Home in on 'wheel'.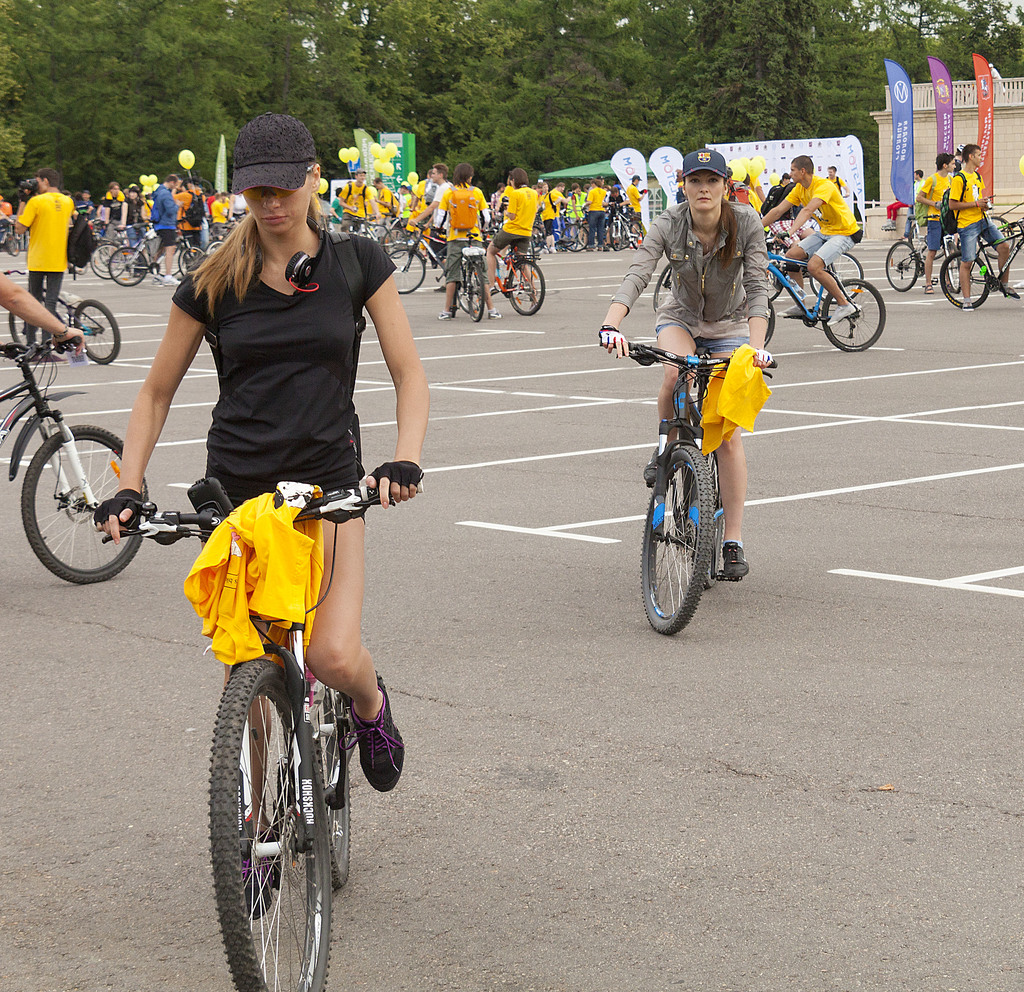
Homed in at box(87, 241, 120, 271).
